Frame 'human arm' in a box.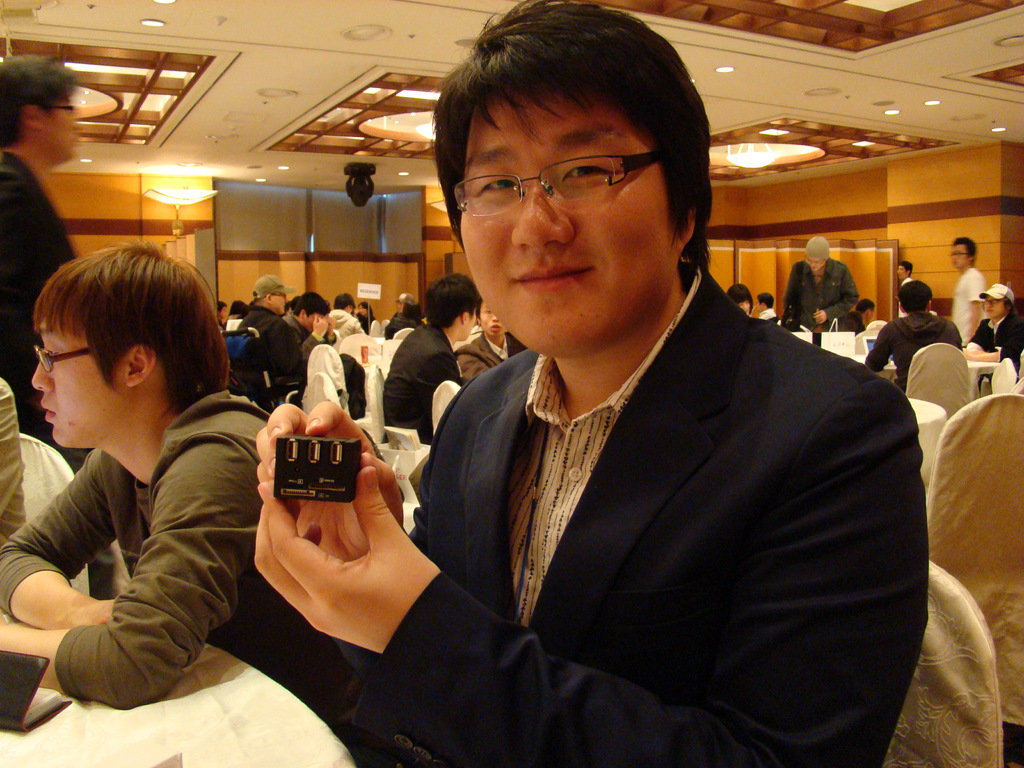
x1=454 y1=352 x2=488 y2=383.
